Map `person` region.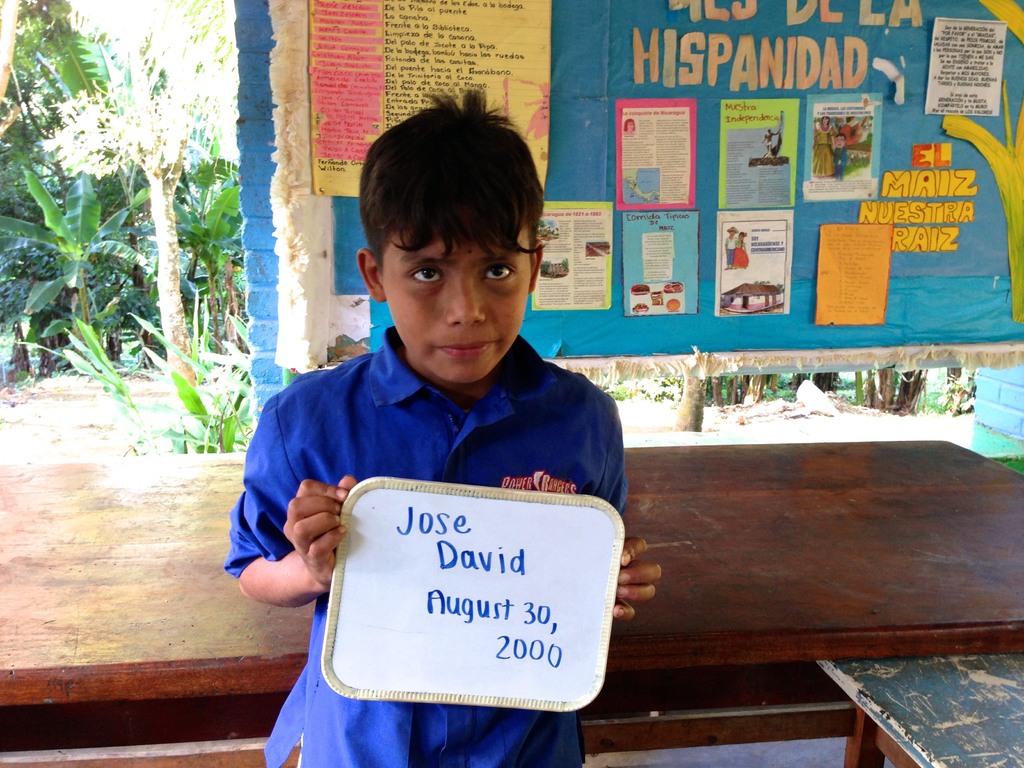
Mapped to rect(232, 88, 675, 760).
